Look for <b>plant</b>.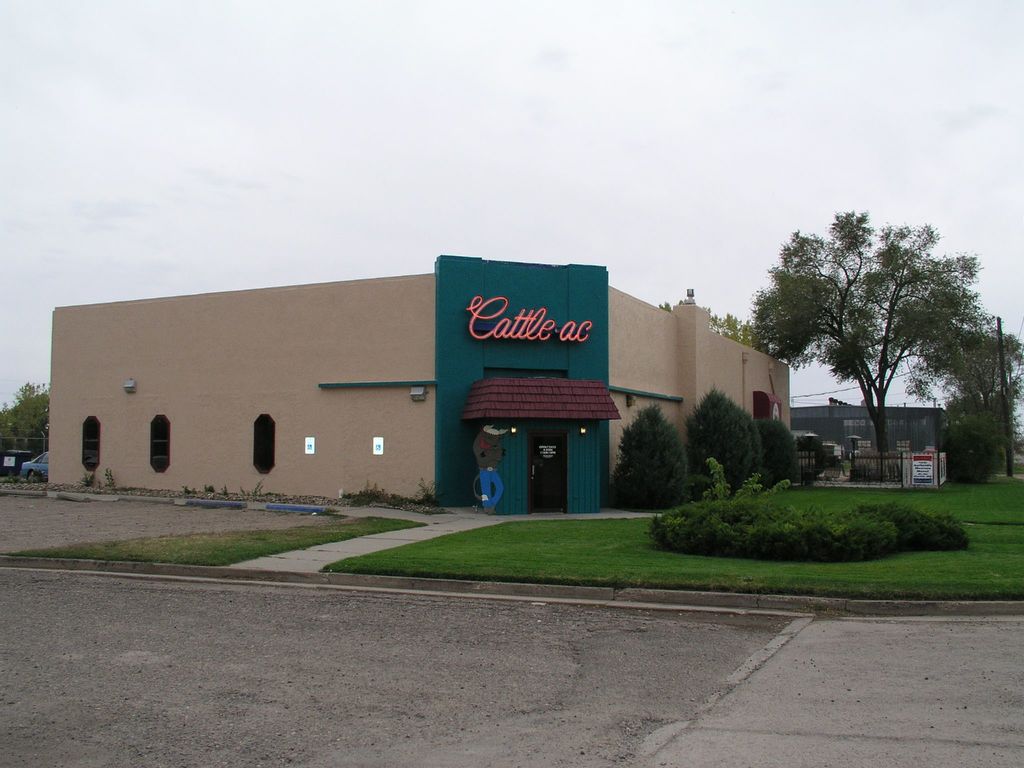
Found: bbox=[218, 484, 228, 500].
